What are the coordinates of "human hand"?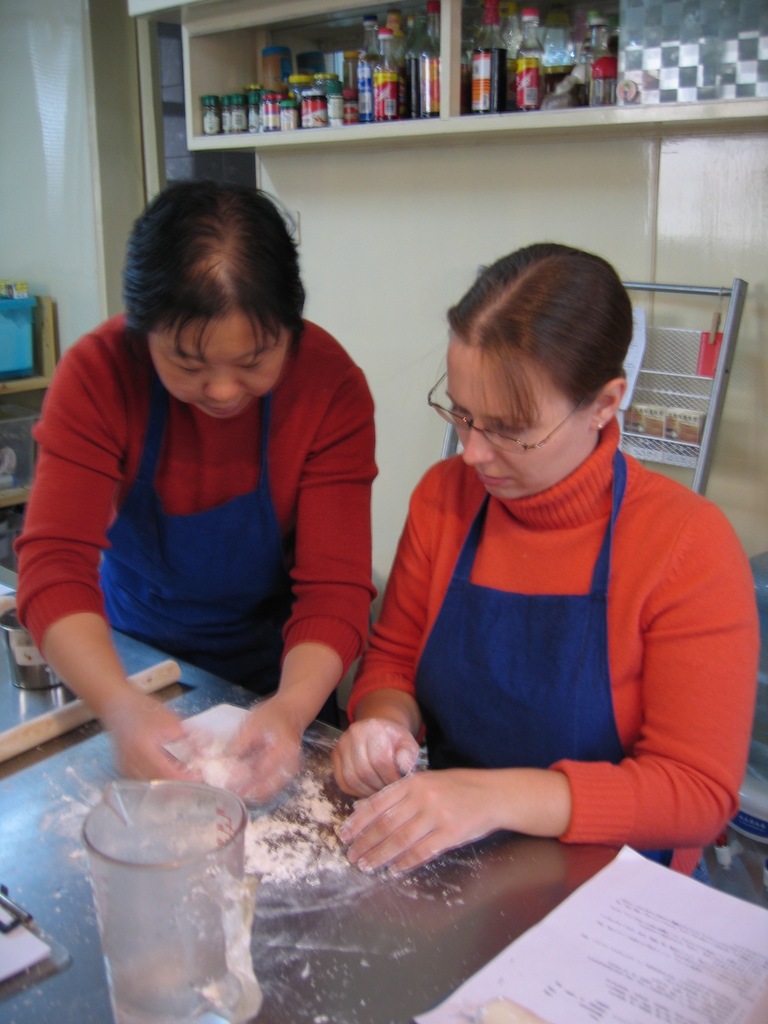
pyautogui.locateOnScreen(323, 715, 424, 803).
